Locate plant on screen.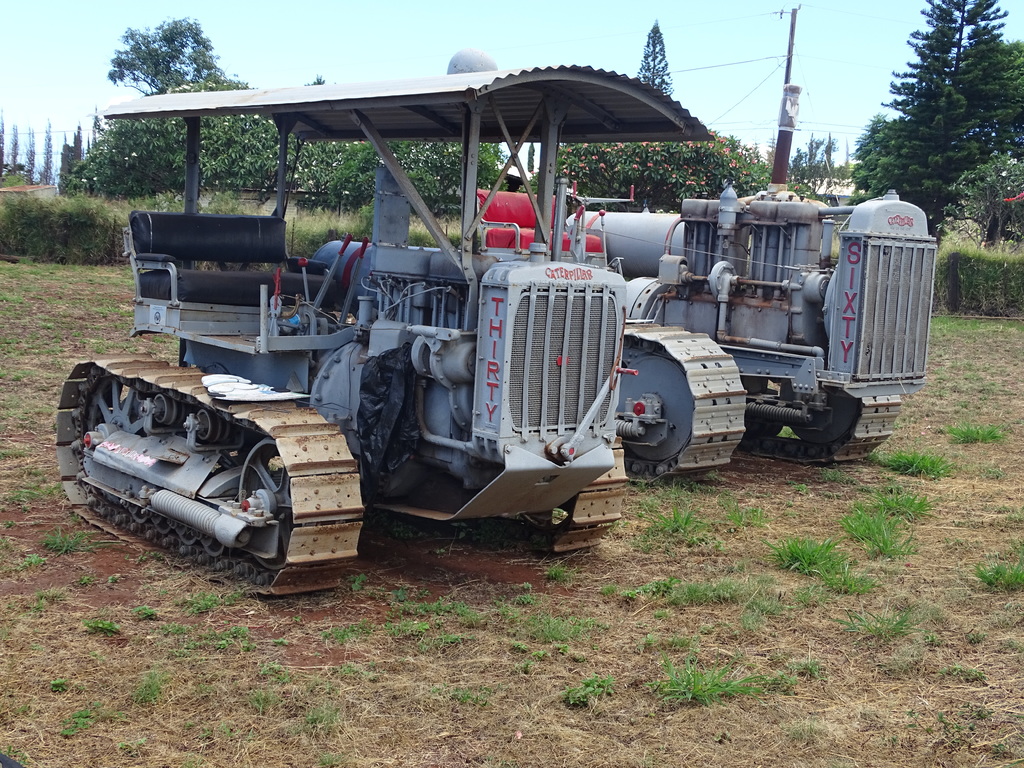
On screen at crop(316, 623, 365, 646).
